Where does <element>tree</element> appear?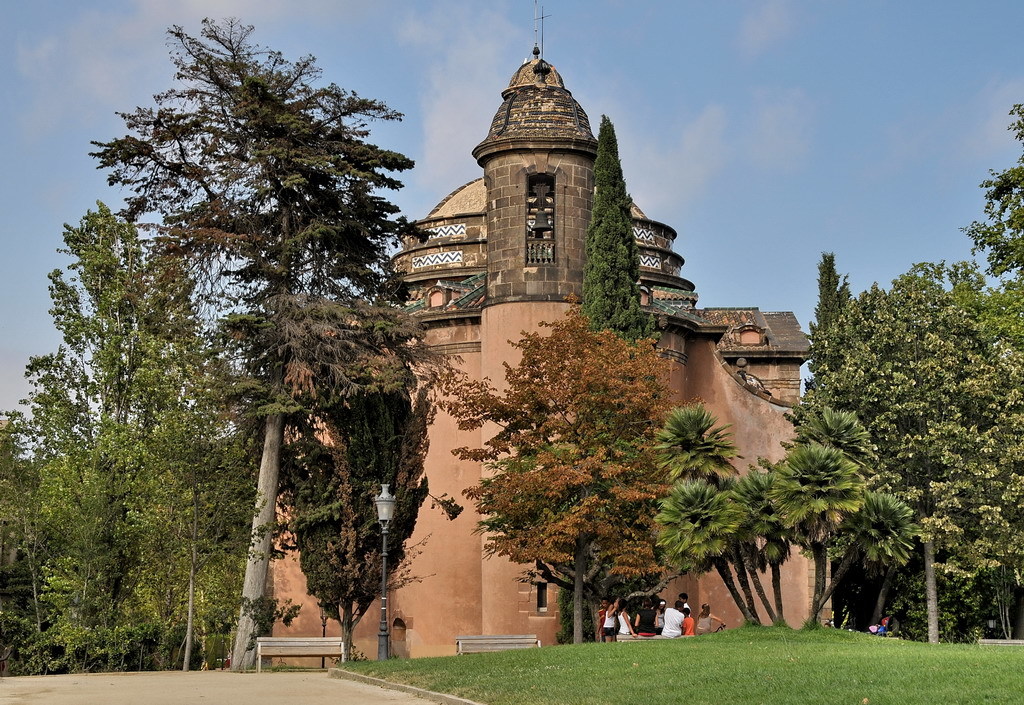
Appears at (x1=0, y1=192, x2=227, y2=675).
